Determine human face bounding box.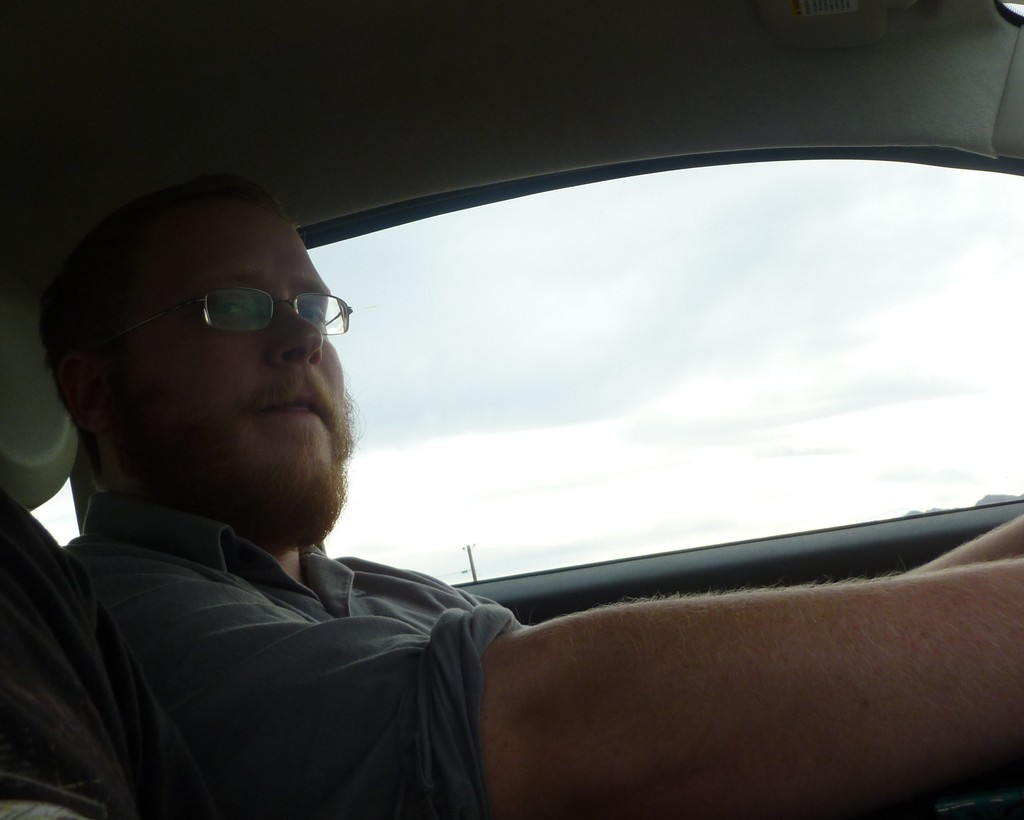
Determined: bbox=(140, 204, 340, 463).
